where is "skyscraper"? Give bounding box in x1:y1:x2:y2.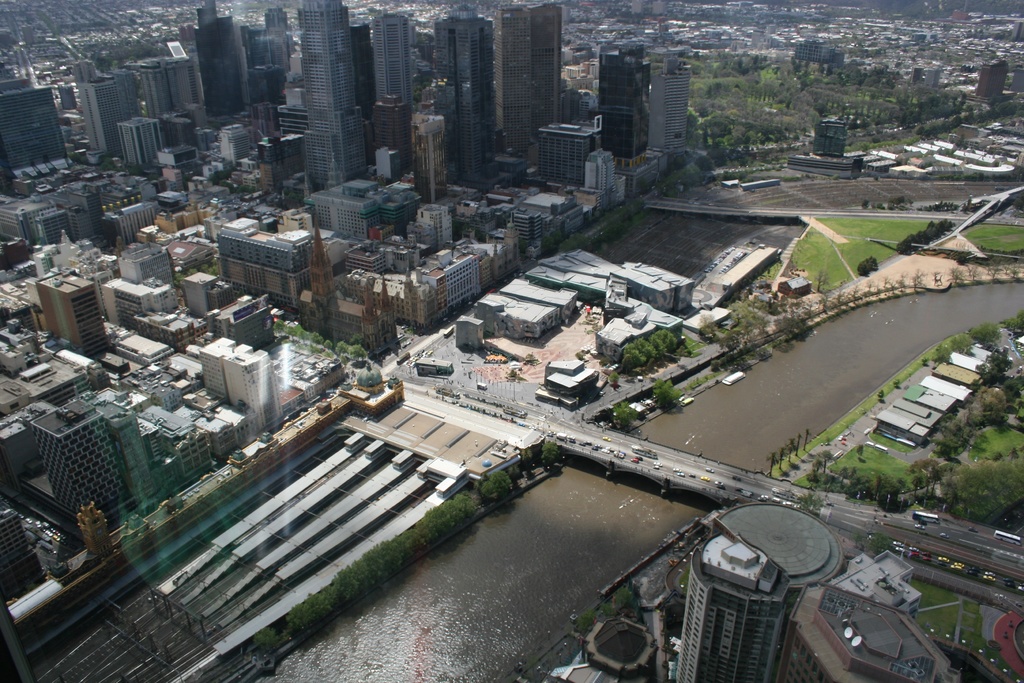
28:399:131:517.
